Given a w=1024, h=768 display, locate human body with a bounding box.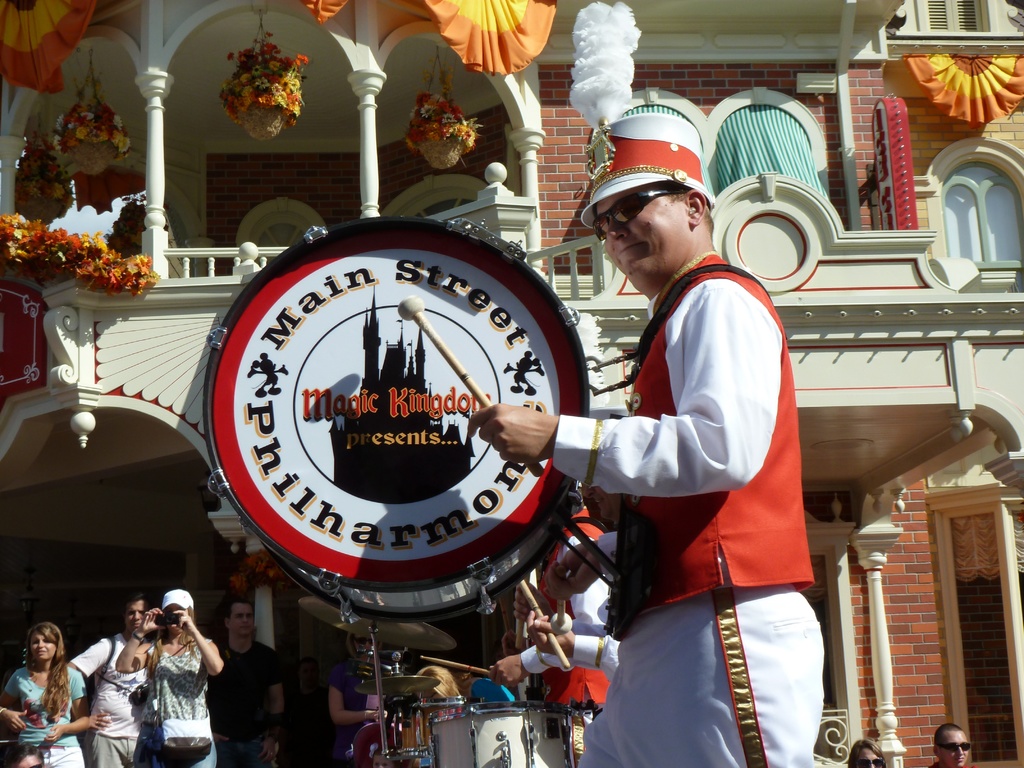
Located: bbox=[68, 600, 147, 767].
